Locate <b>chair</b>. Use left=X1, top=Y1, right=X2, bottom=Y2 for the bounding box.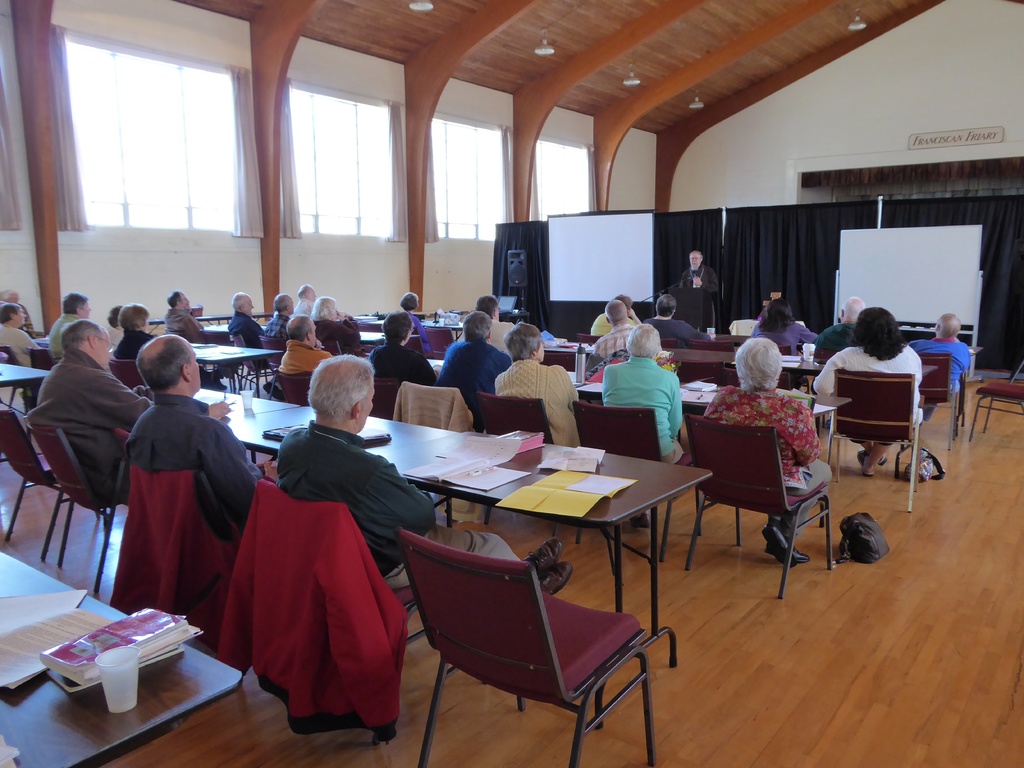
left=424, top=325, right=457, bottom=357.
